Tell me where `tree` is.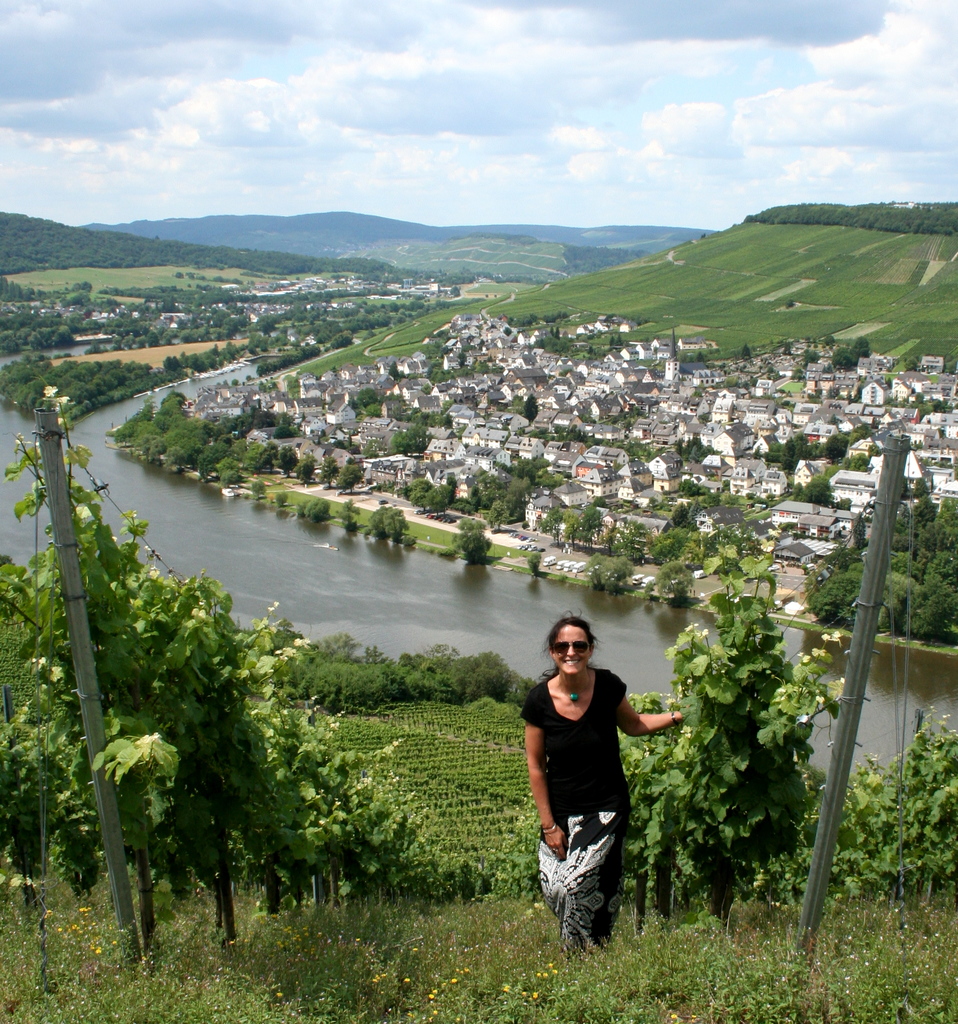
`tree` is at [853,336,874,355].
